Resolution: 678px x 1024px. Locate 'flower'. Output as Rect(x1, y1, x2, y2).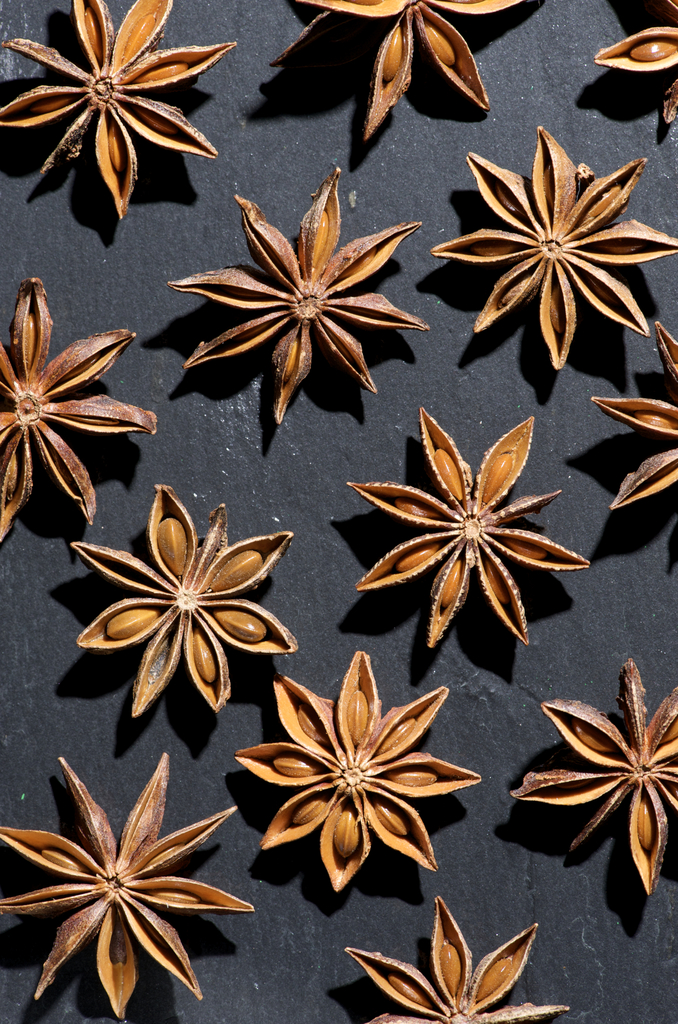
Rect(168, 170, 428, 426).
